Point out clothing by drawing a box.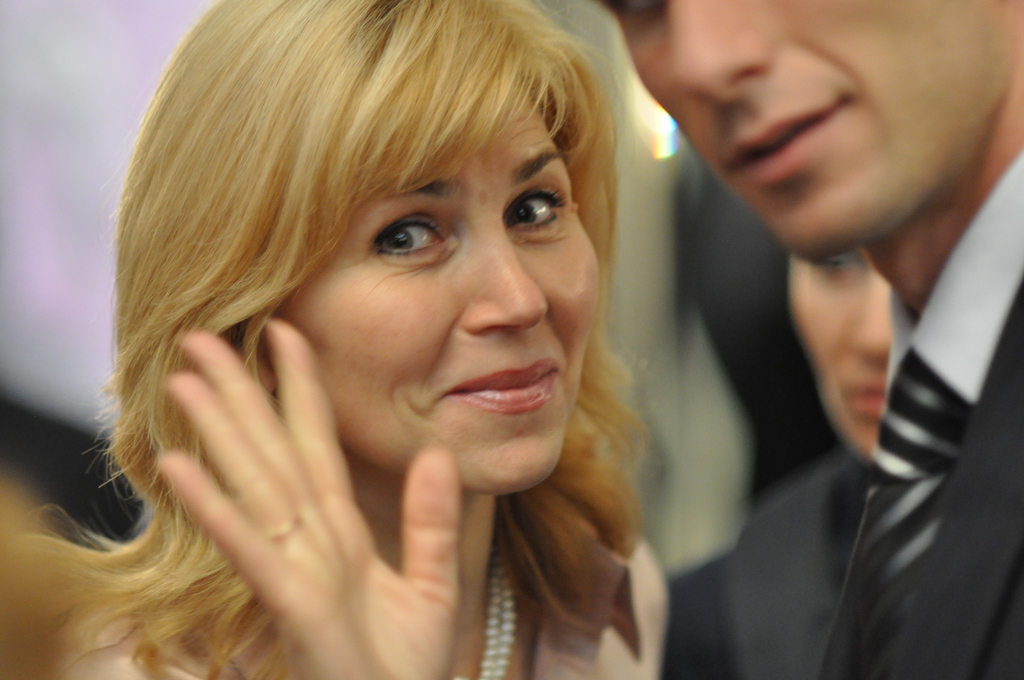
select_region(822, 159, 1023, 679).
